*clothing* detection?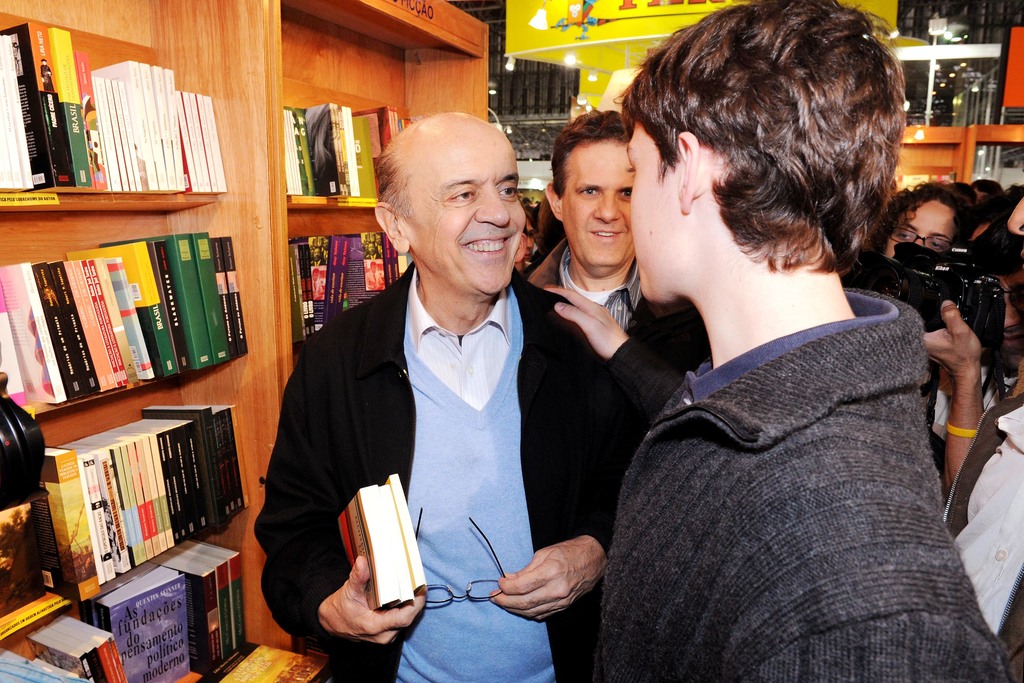
left=527, top=237, right=709, bottom=374
